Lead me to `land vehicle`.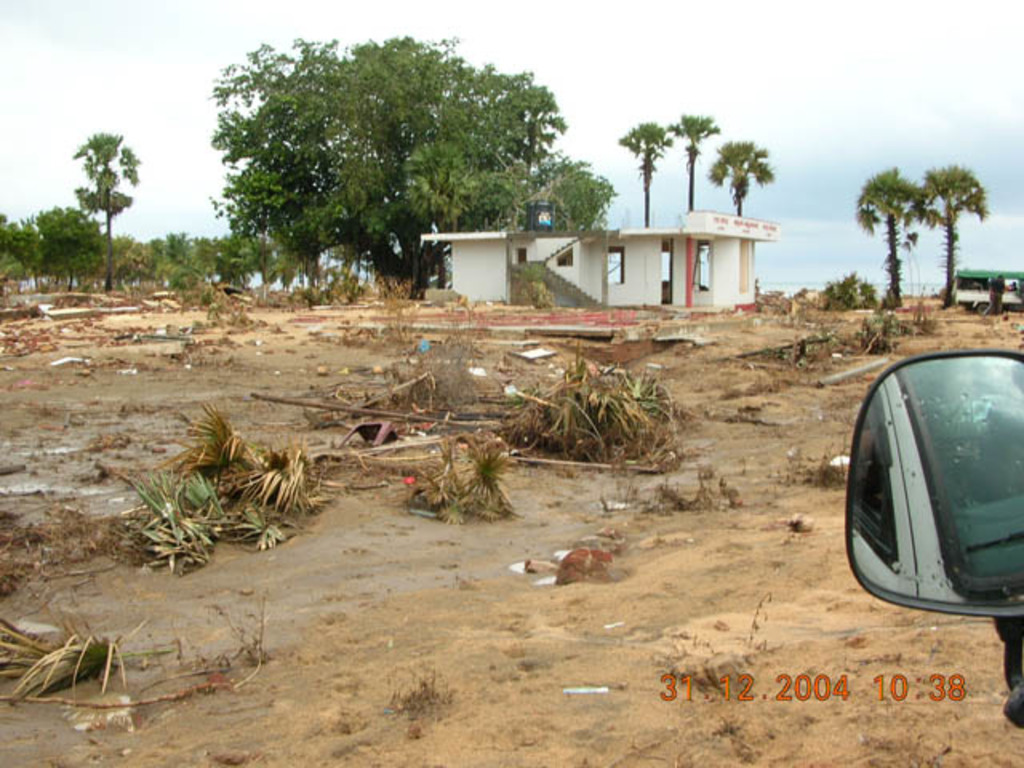
Lead to (left=838, top=347, right=1022, bottom=739).
